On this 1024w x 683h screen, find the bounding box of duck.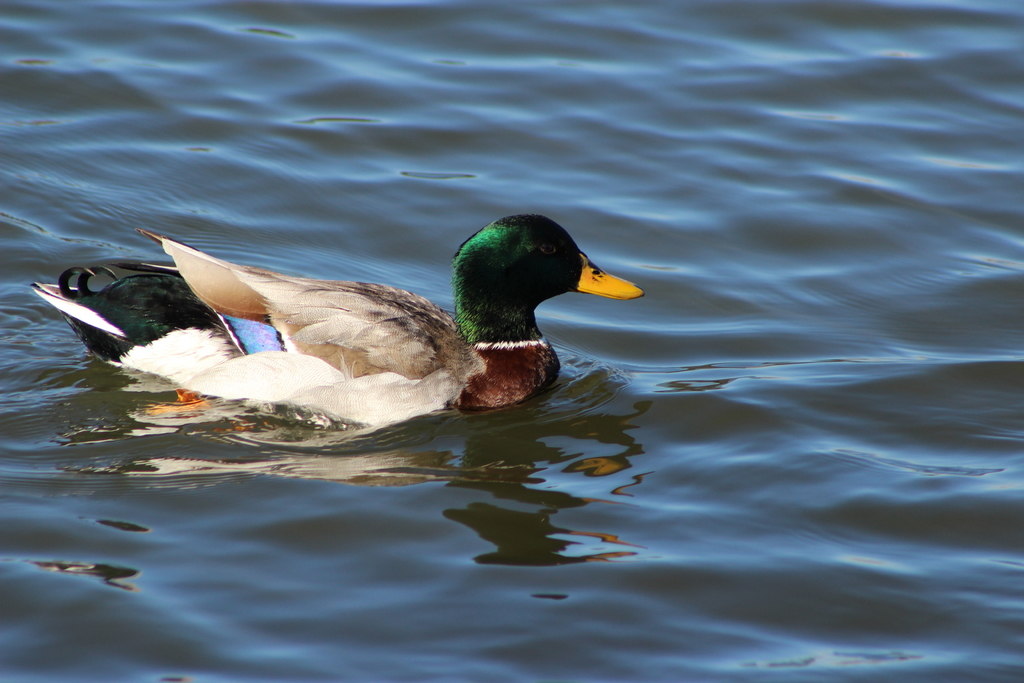
Bounding box: {"x1": 32, "y1": 209, "x2": 646, "y2": 427}.
